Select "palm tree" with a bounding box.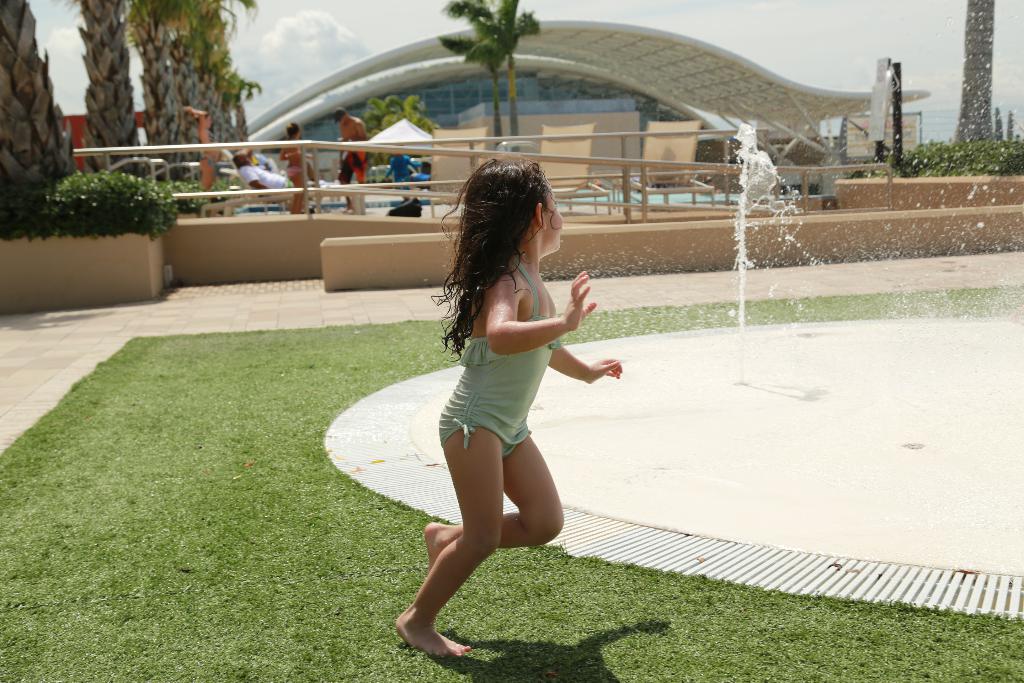
(440,0,534,148).
